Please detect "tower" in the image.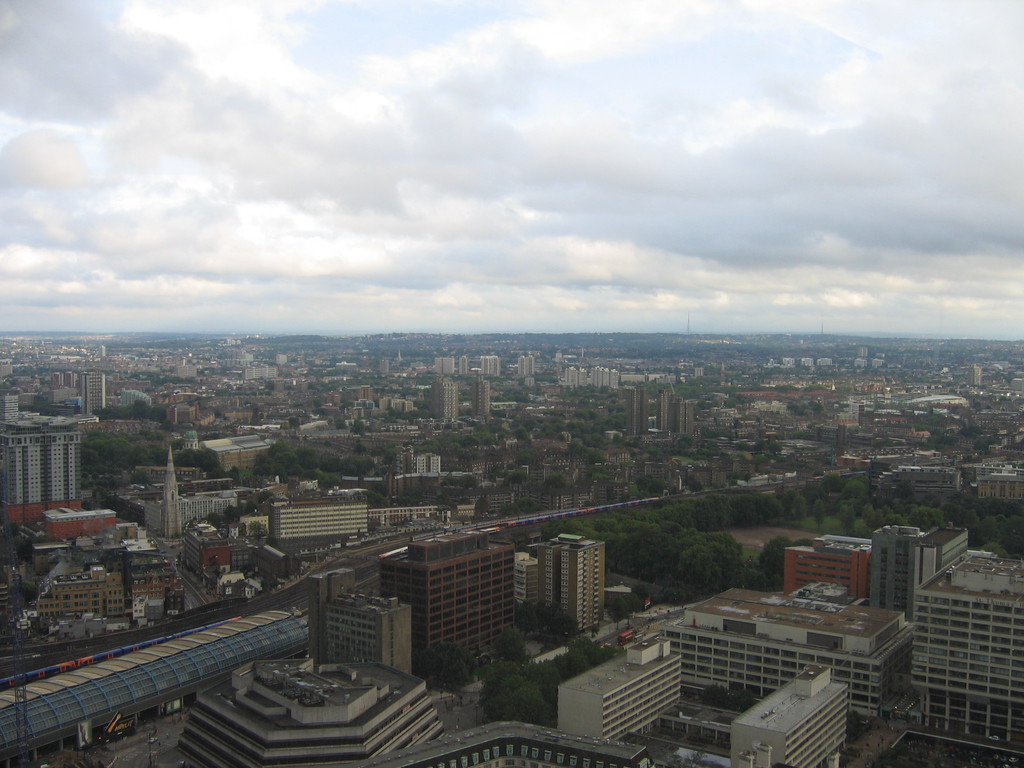
<region>871, 528, 921, 610</region>.
